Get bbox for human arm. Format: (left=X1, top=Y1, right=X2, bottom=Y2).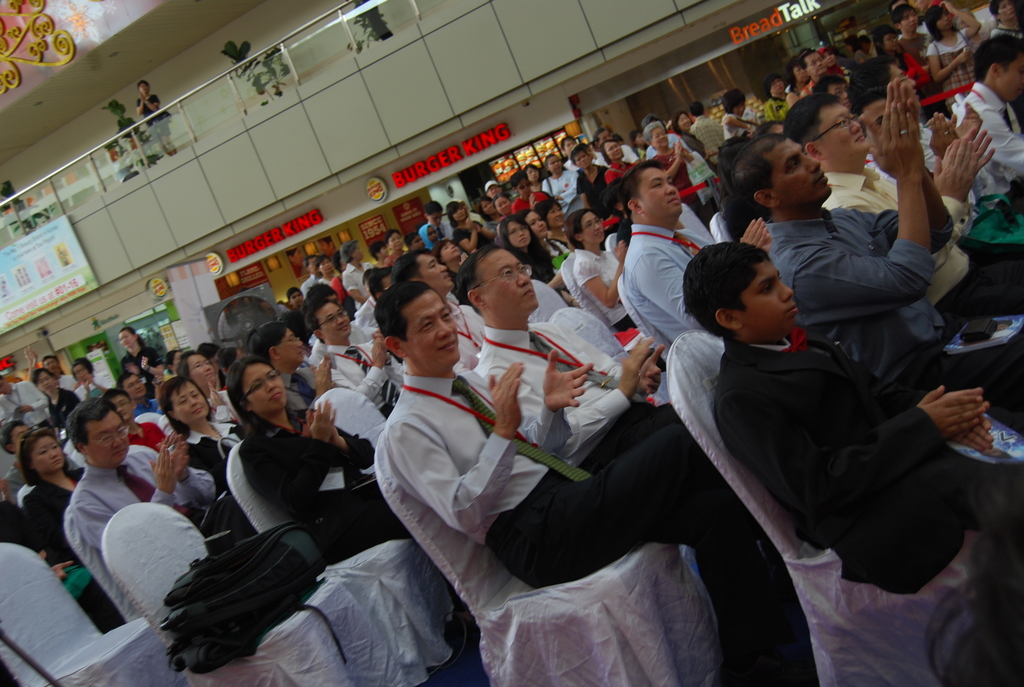
(left=156, top=374, right=168, bottom=416).
